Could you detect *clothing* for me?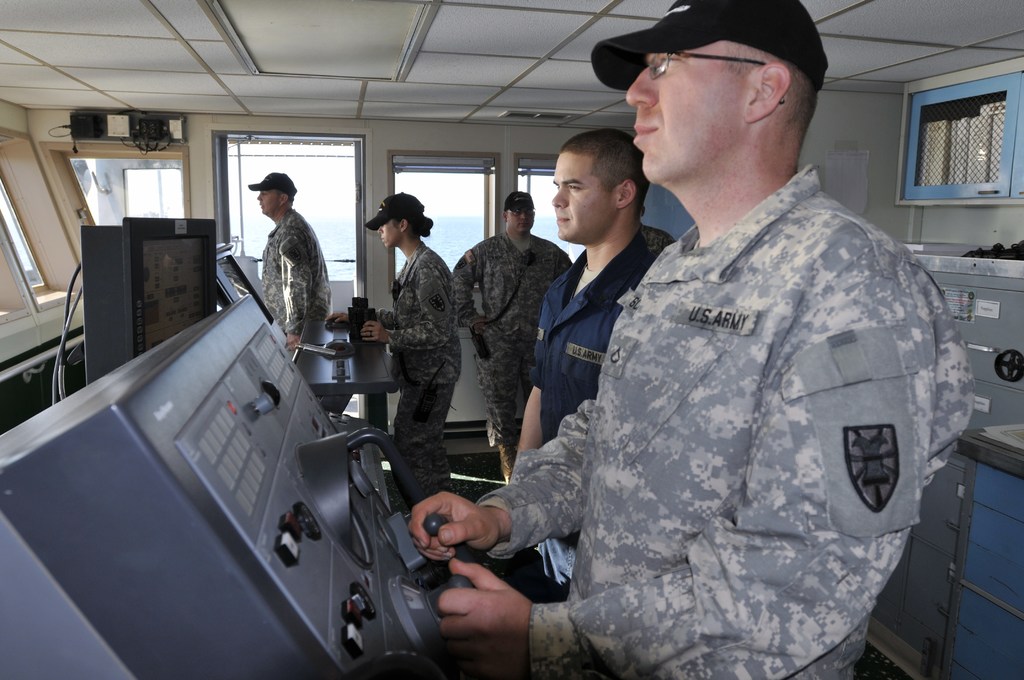
Detection result: BBox(449, 140, 959, 679).
